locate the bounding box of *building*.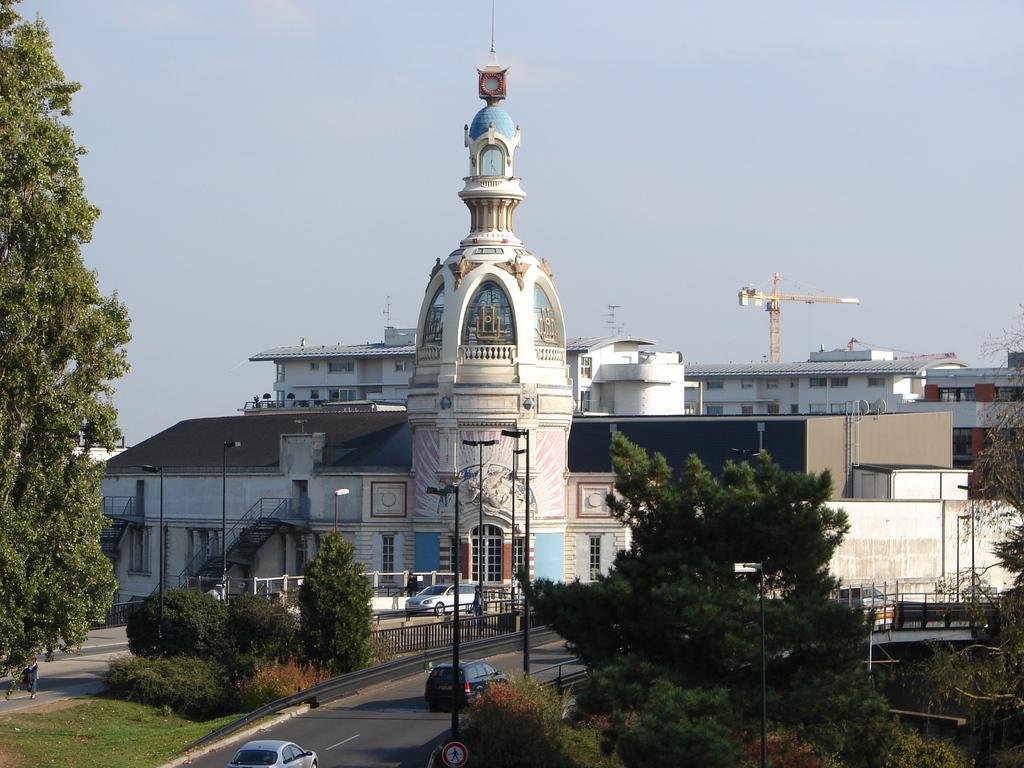
Bounding box: [x1=76, y1=0, x2=1023, y2=609].
